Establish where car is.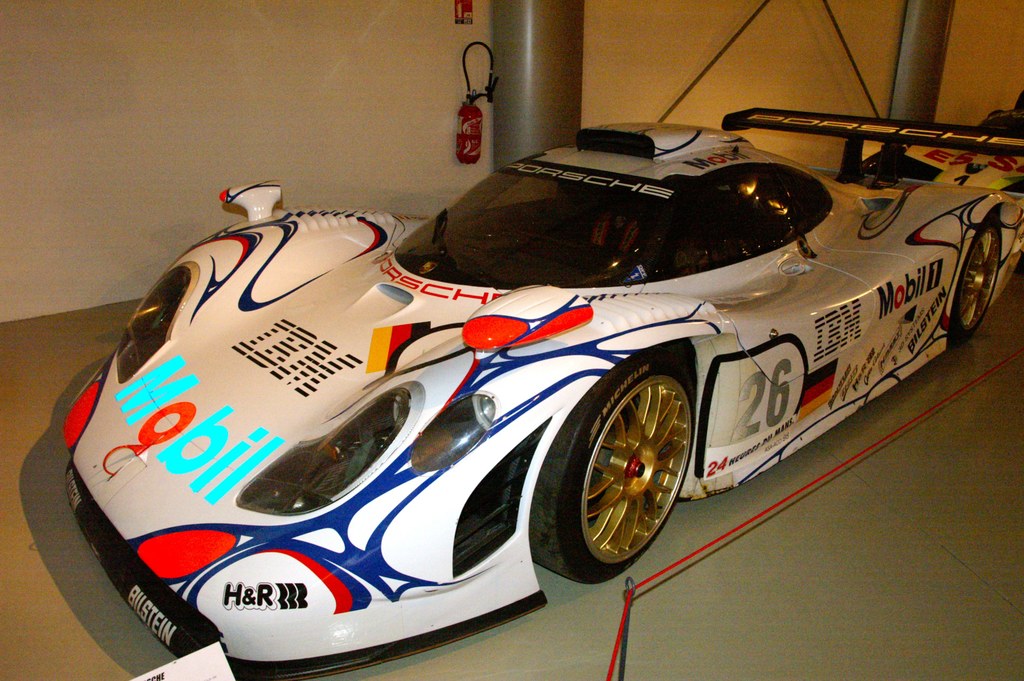
Established at [left=61, top=103, right=1023, bottom=676].
